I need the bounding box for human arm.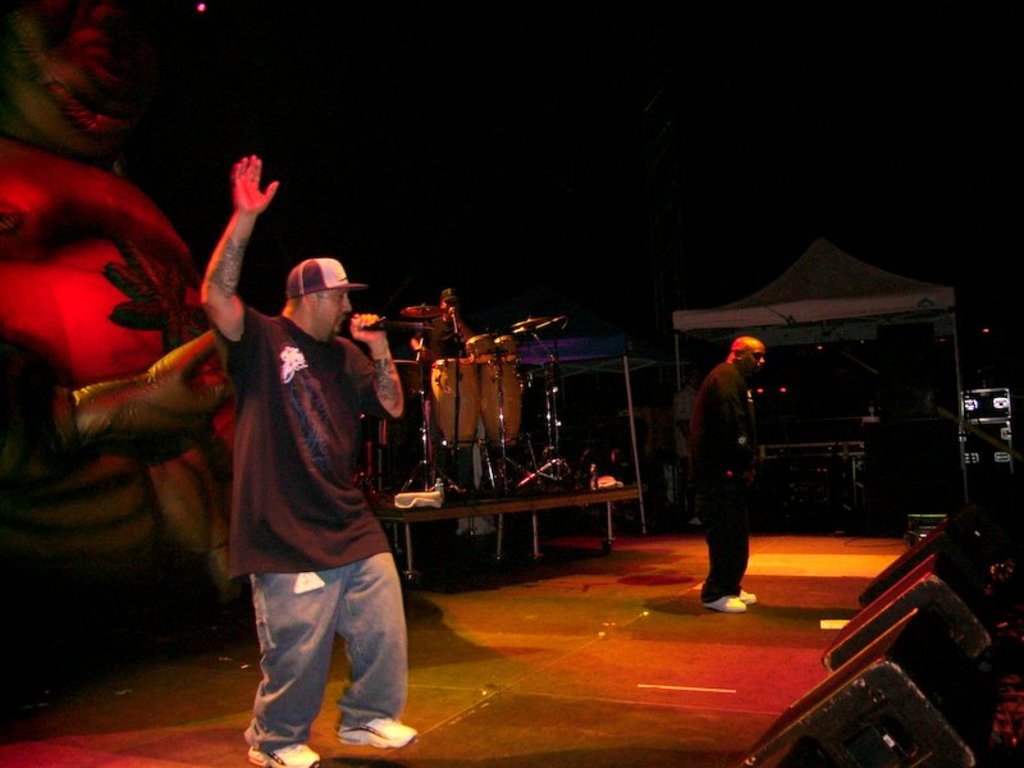
Here it is: x1=191, y1=168, x2=264, y2=325.
